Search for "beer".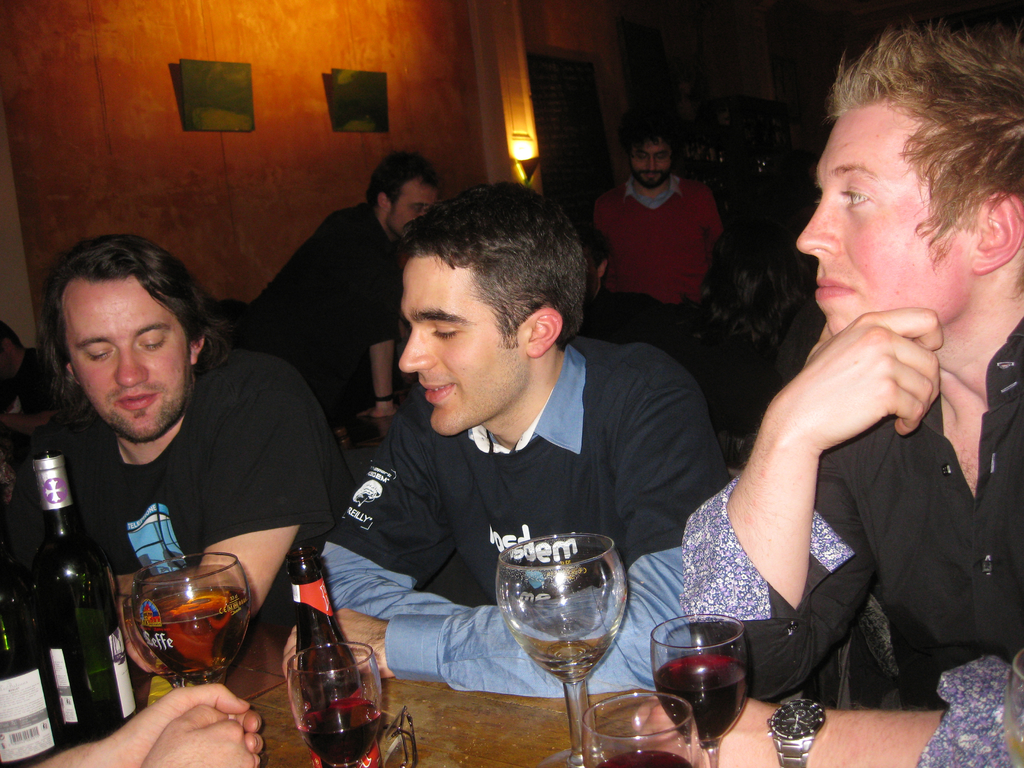
Found at (left=572, top=689, right=719, bottom=766).
